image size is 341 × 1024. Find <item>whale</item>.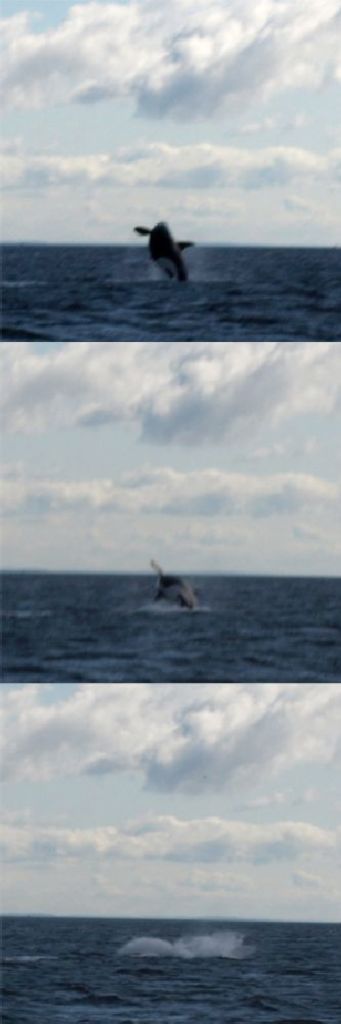
[152, 561, 200, 610].
